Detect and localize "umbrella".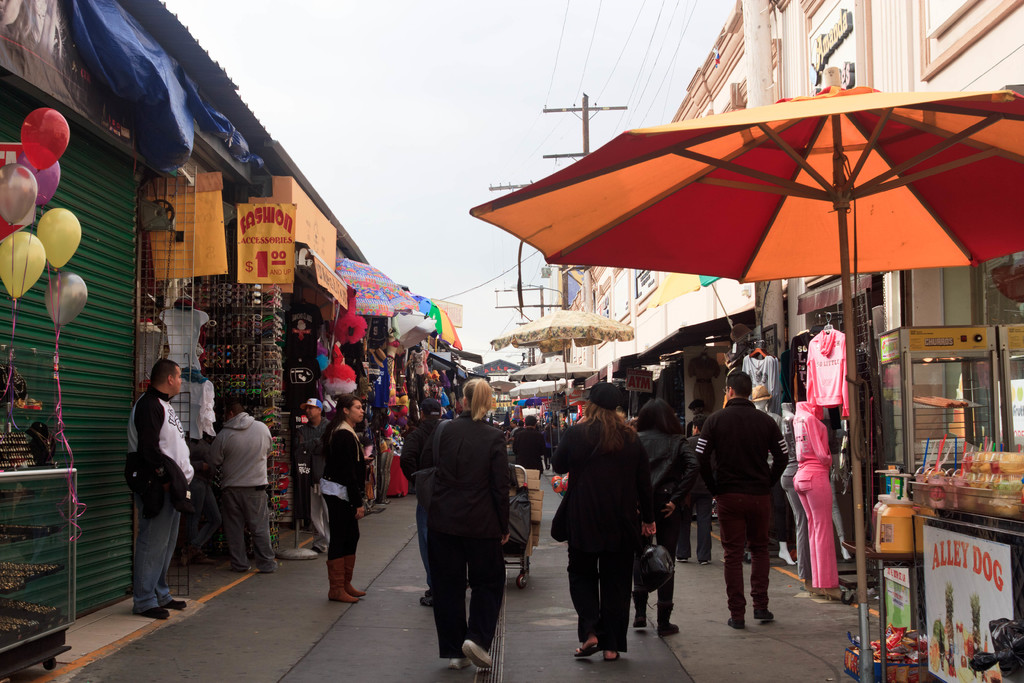
Localized at rect(334, 259, 420, 317).
